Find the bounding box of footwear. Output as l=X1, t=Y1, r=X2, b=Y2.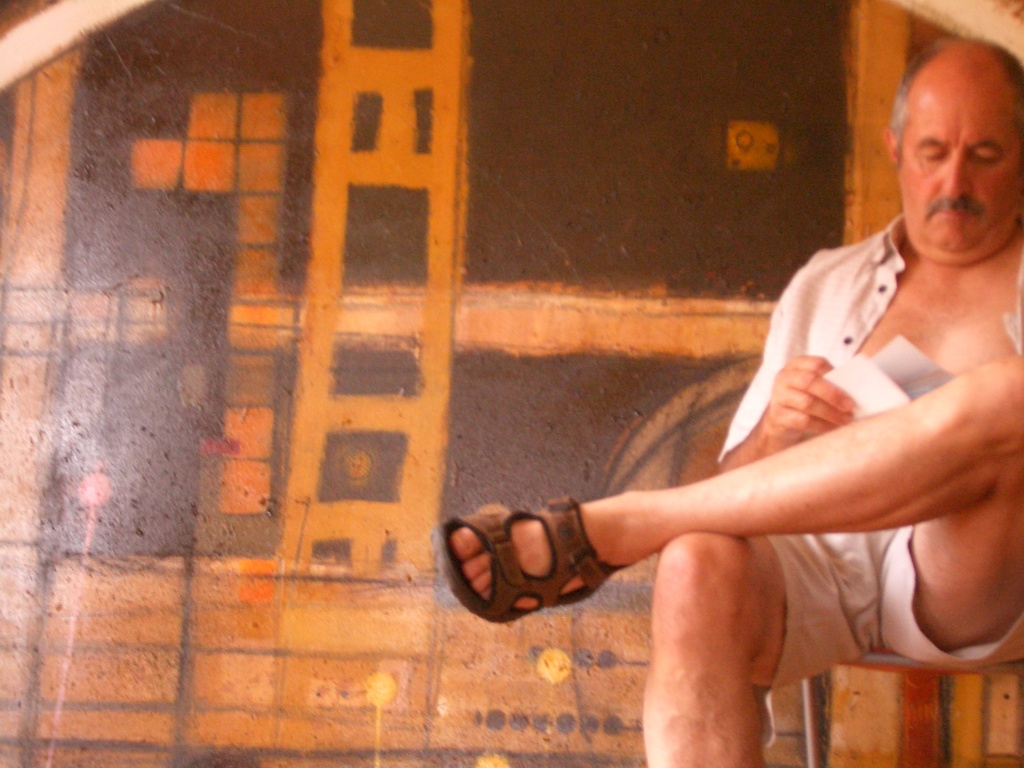
l=438, t=499, r=613, b=630.
